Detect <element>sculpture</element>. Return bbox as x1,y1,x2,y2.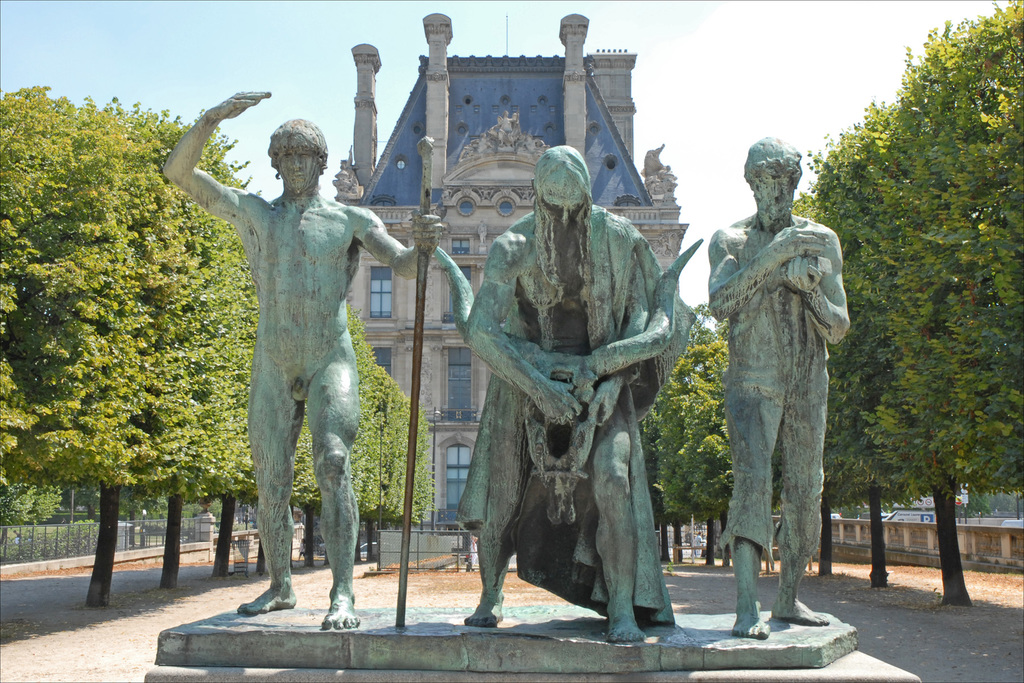
486,109,517,152.
